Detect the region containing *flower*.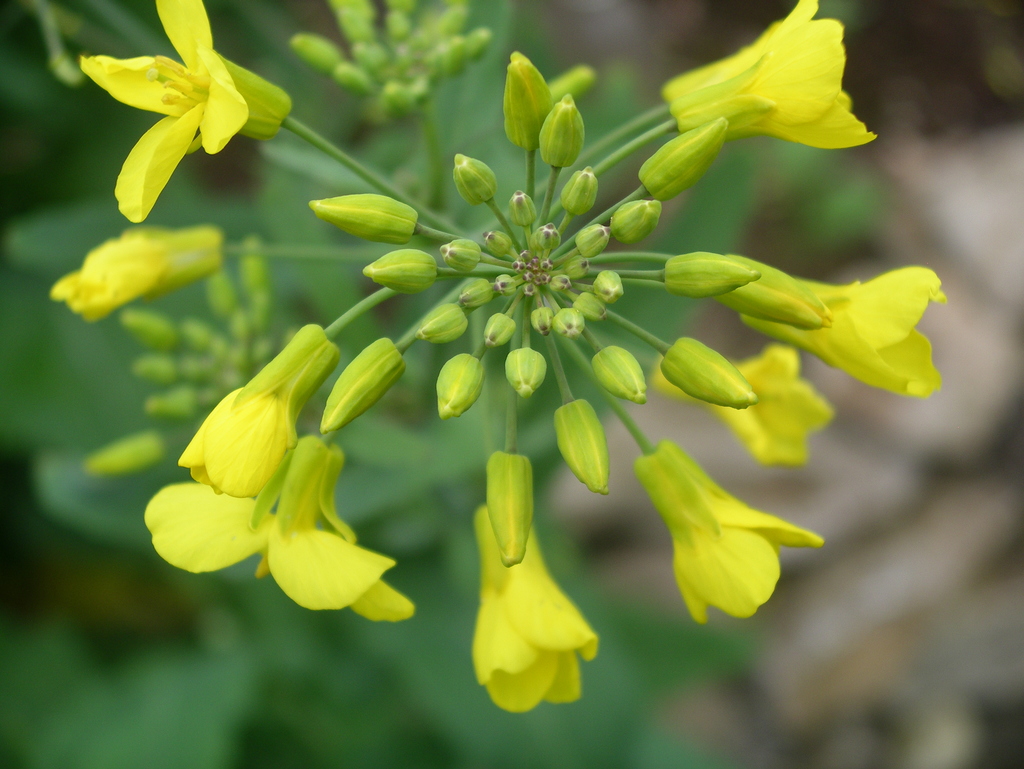
(left=48, top=224, right=176, bottom=327).
